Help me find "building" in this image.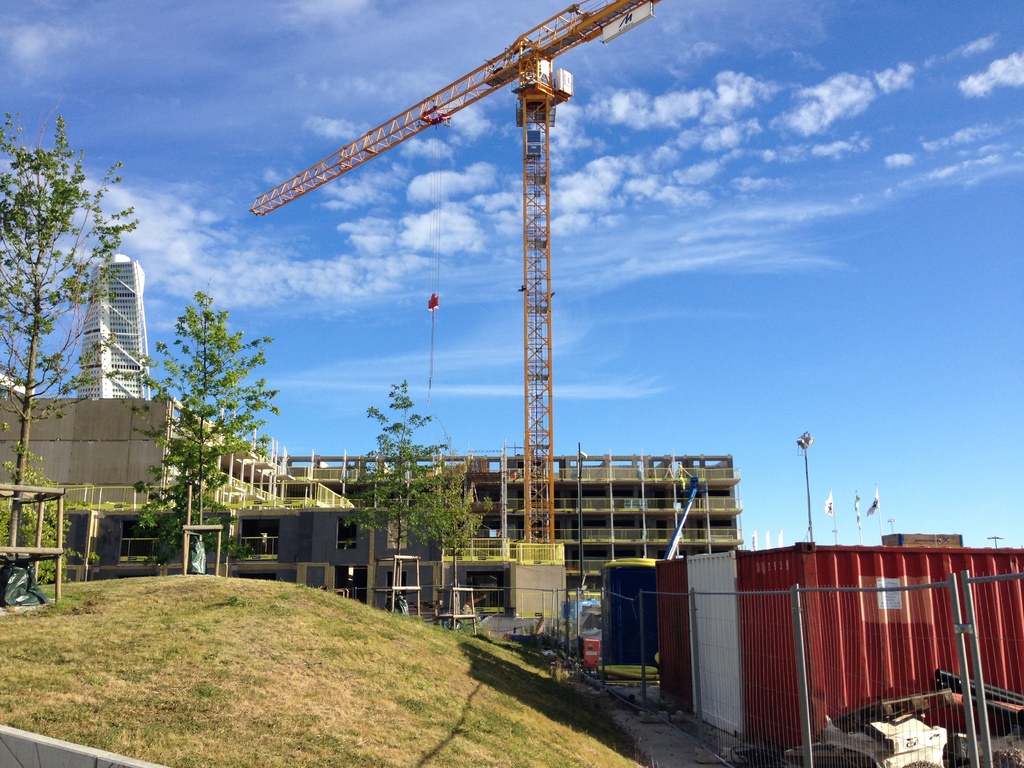
Found it: x1=653 y1=538 x2=1018 y2=748.
